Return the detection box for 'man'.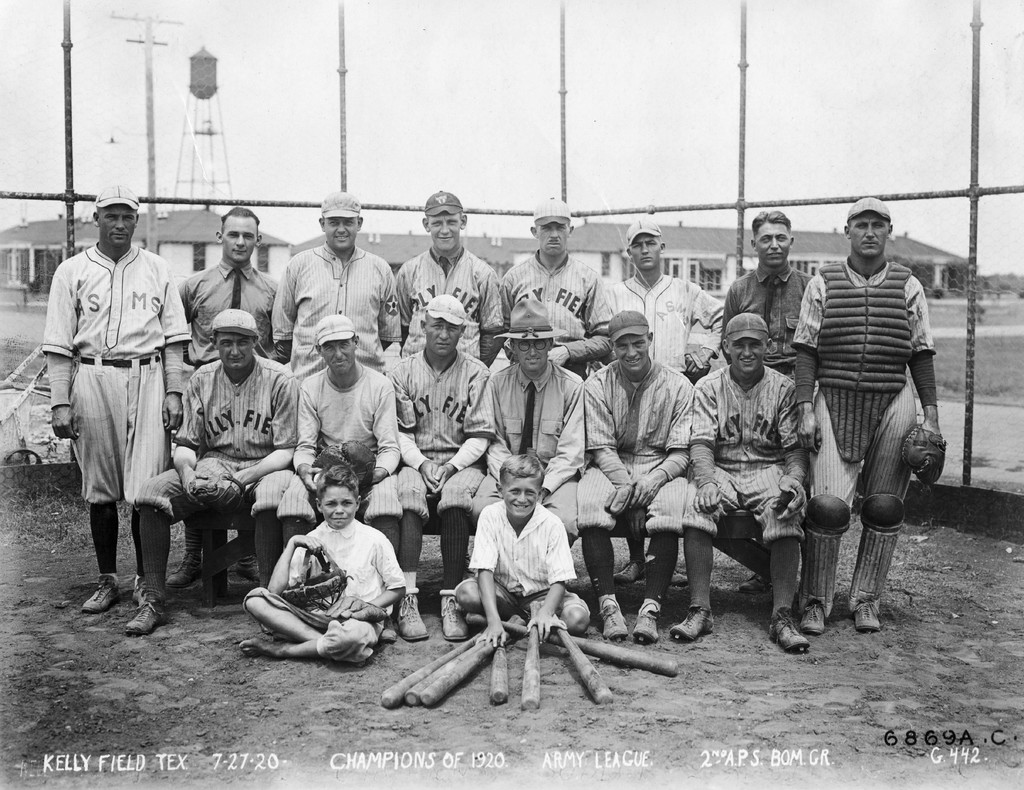
pyautogui.locateOnScreen(595, 226, 724, 412).
